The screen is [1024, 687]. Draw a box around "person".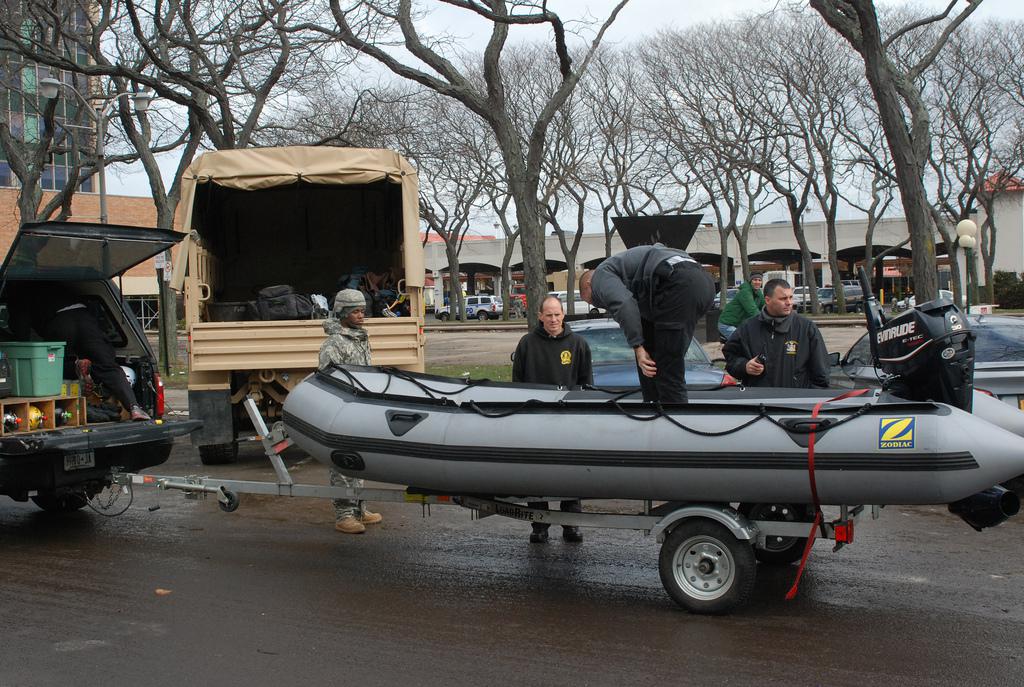
[x1=307, y1=280, x2=390, y2=533].
